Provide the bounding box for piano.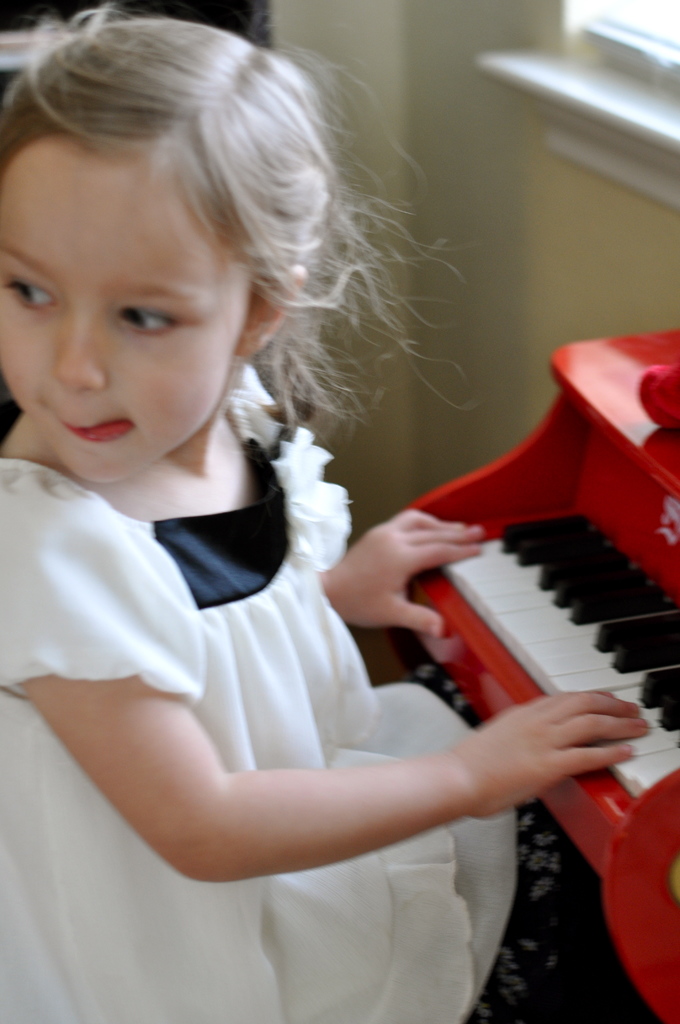
locate(410, 325, 679, 1020).
